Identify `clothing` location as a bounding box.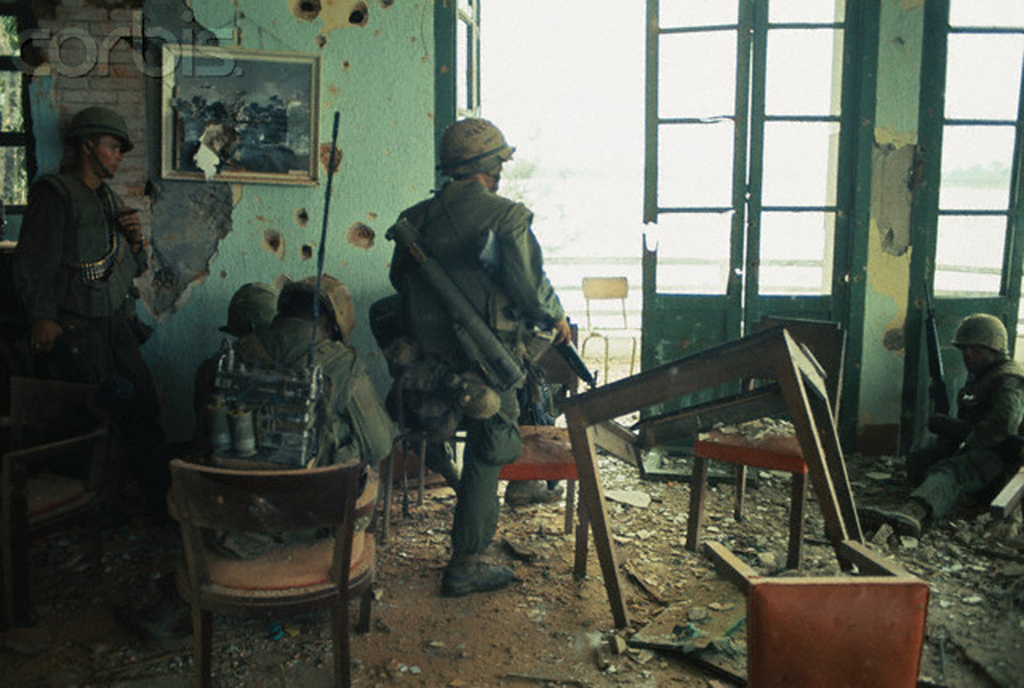
detection(9, 171, 170, 529).
